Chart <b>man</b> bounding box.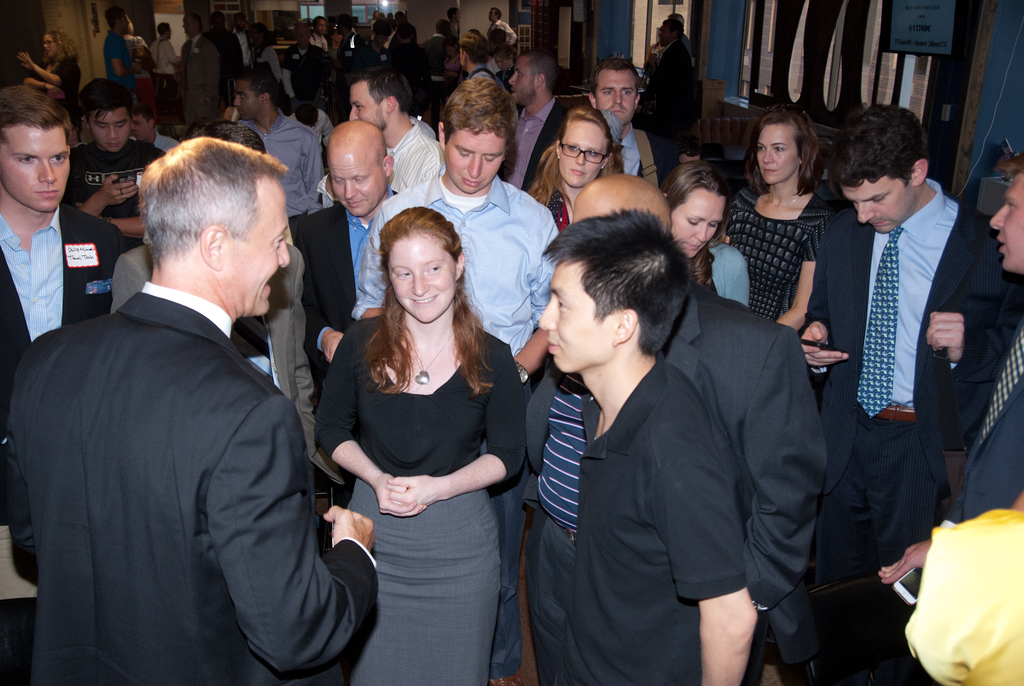
Charted: rect(177, 16, 227, 122).
